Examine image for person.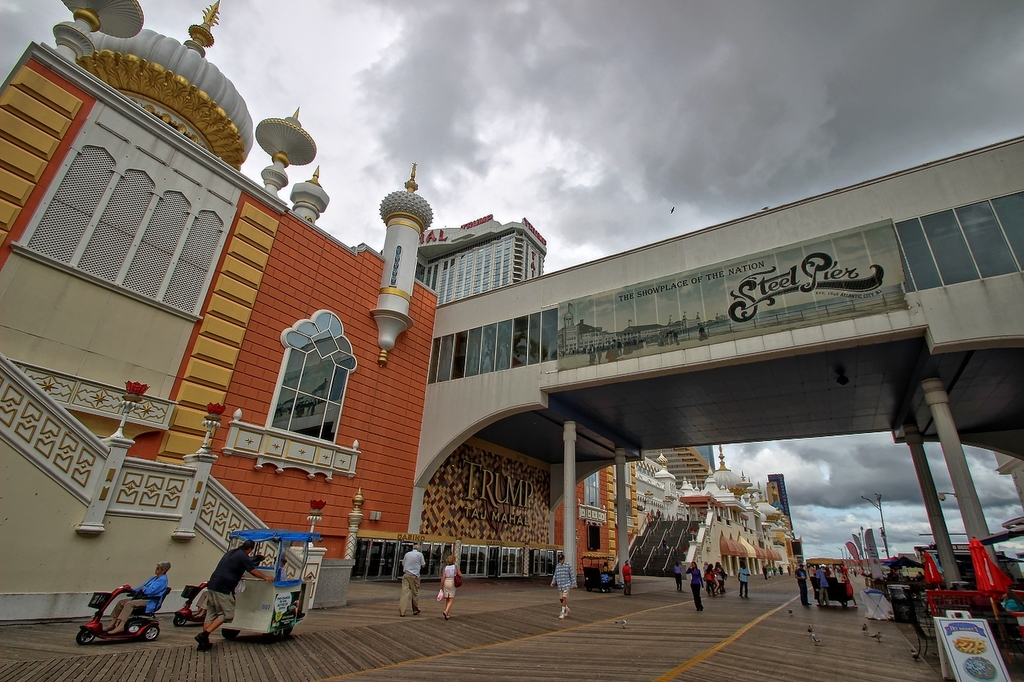
Examination result: [547,556,576,623].
